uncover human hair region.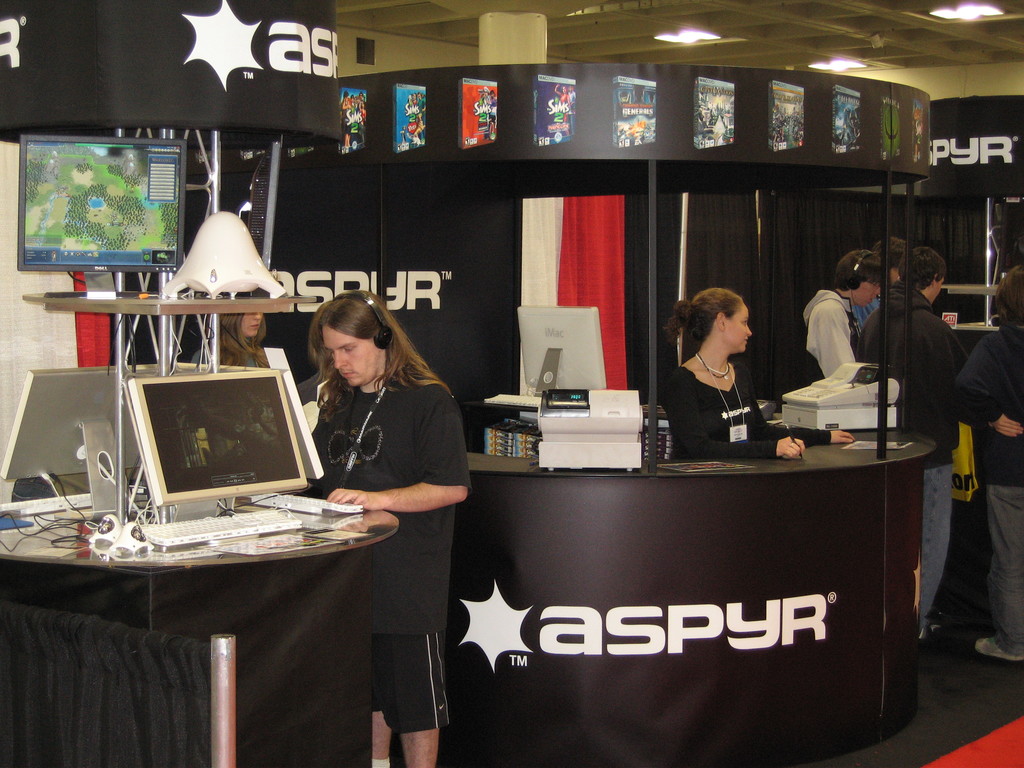
Uncovered: 868 236 906 271.
